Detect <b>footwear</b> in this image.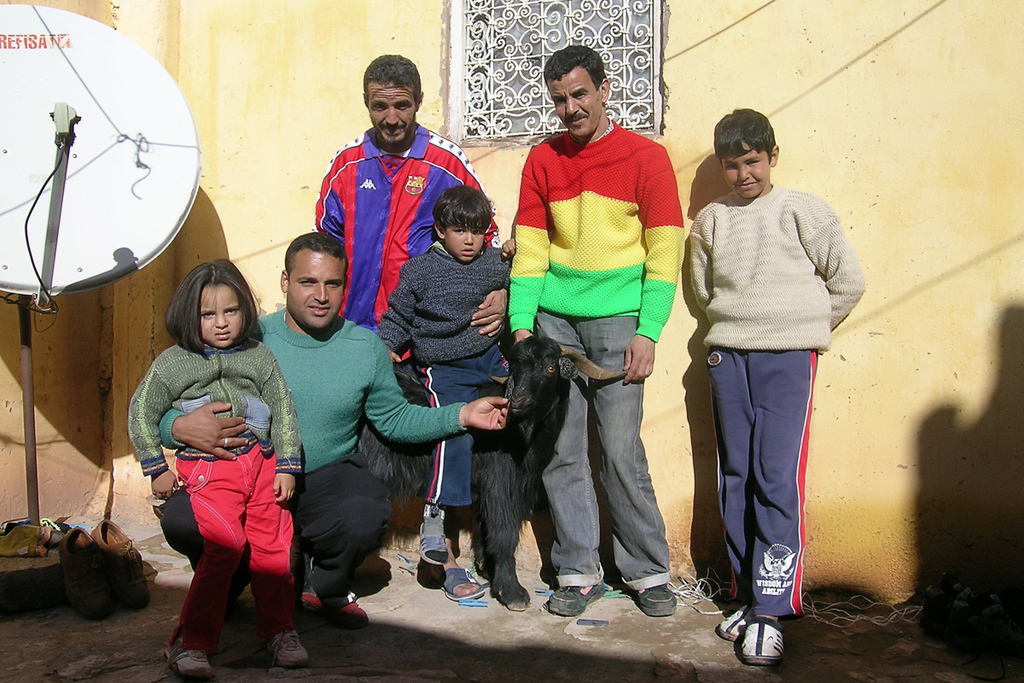
Detection: (642,575,677,613).
